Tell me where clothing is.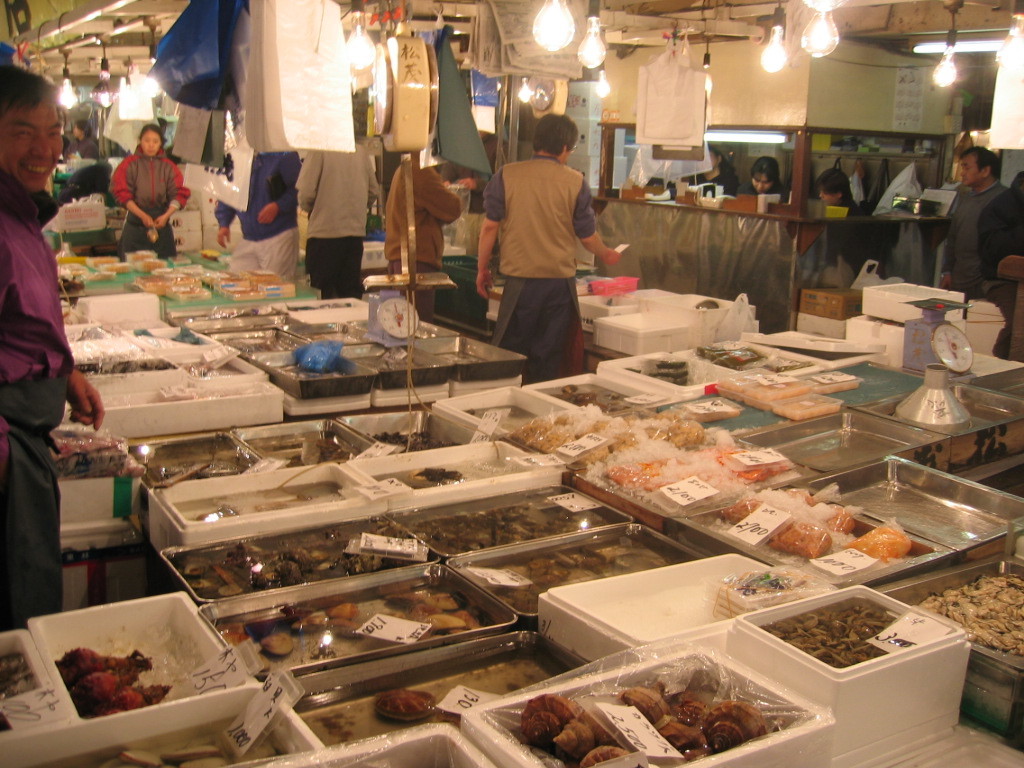
clothing is at pyautogui.locateOnScreen(114, 148, 192, 251).
